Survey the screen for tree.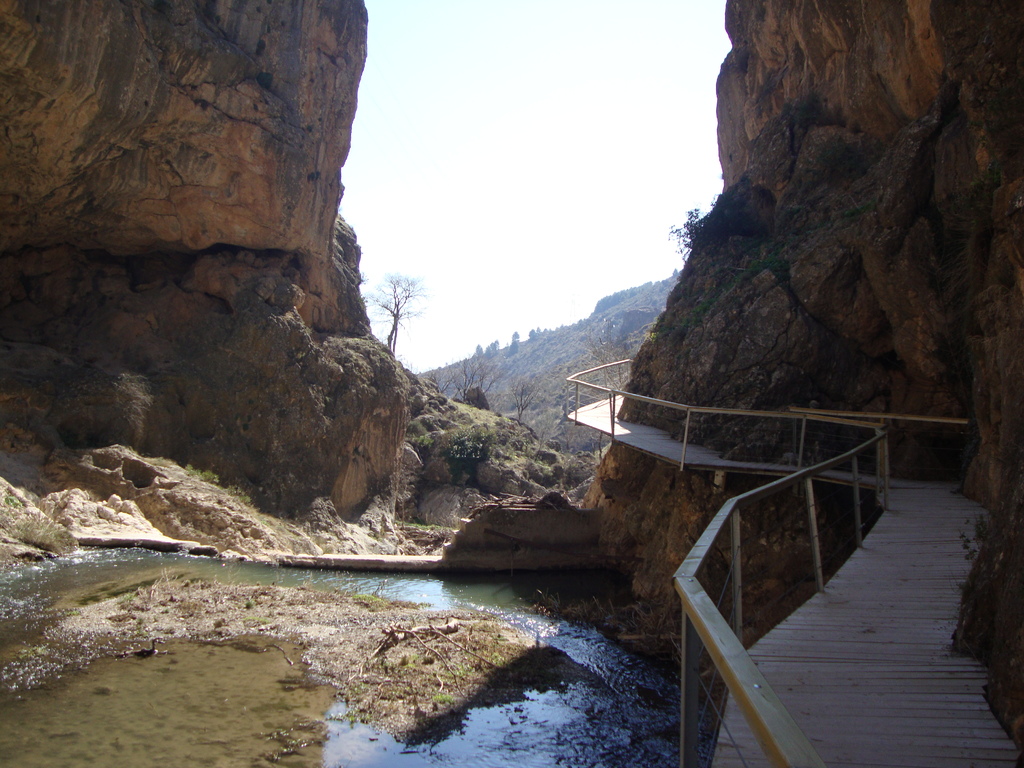
Survey found: pyautogui.locateOnScreen(487, 339, 500, 359).
